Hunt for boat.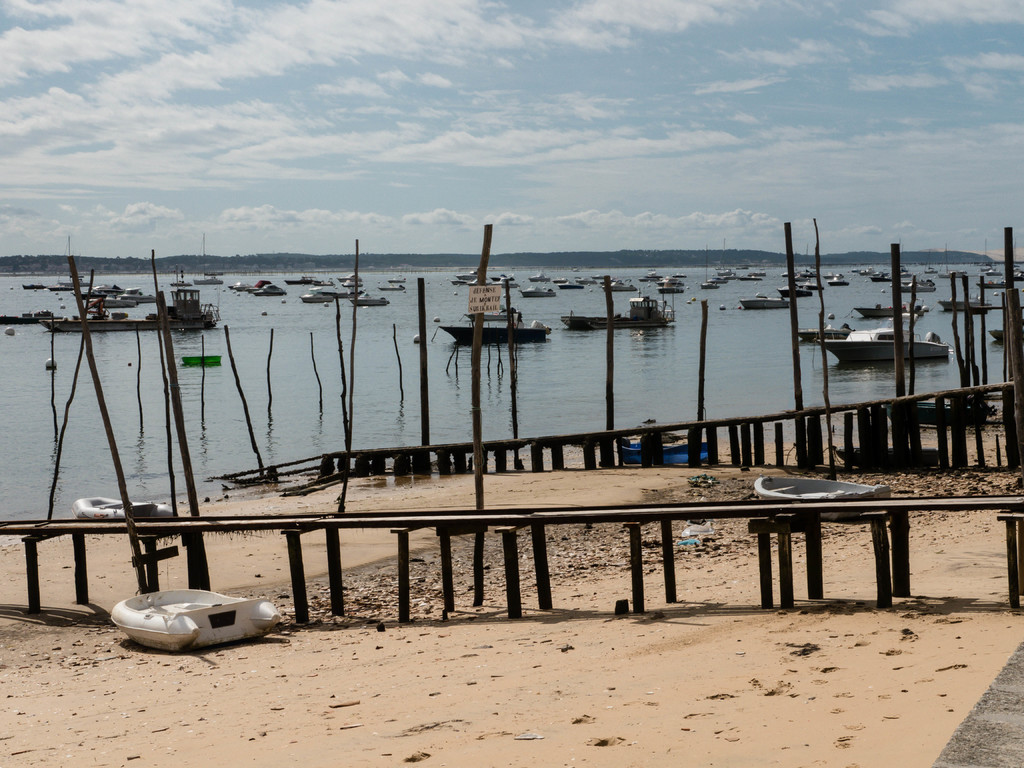
Hunted down at [440, 325, 551, 346].
